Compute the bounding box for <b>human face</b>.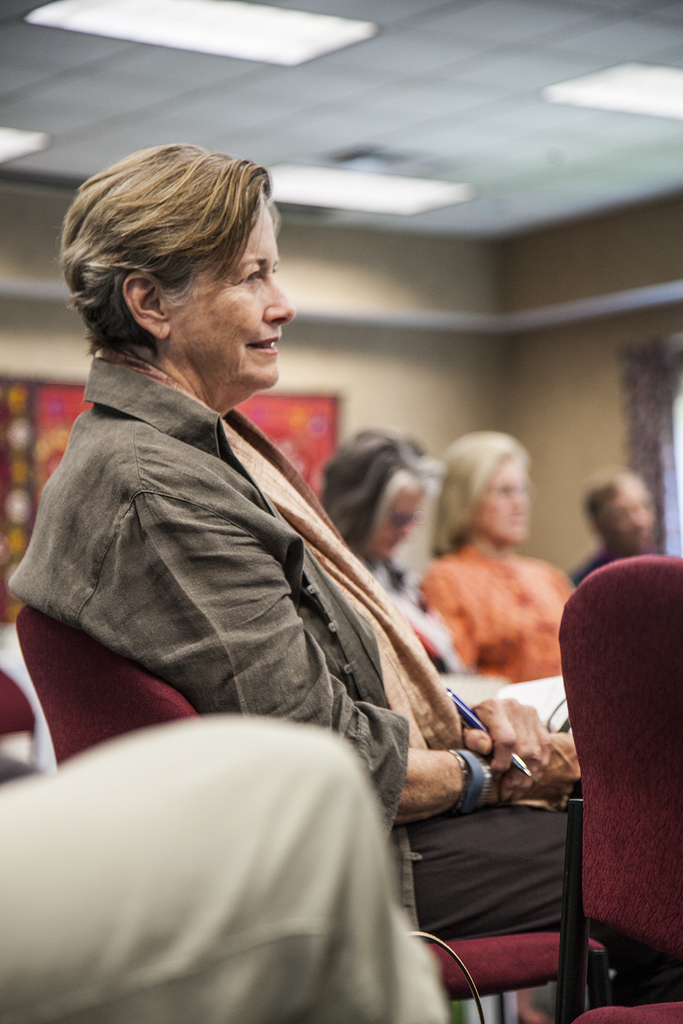
{"left": 154, "top": 194, "right": 291, "bottom": 388}.
